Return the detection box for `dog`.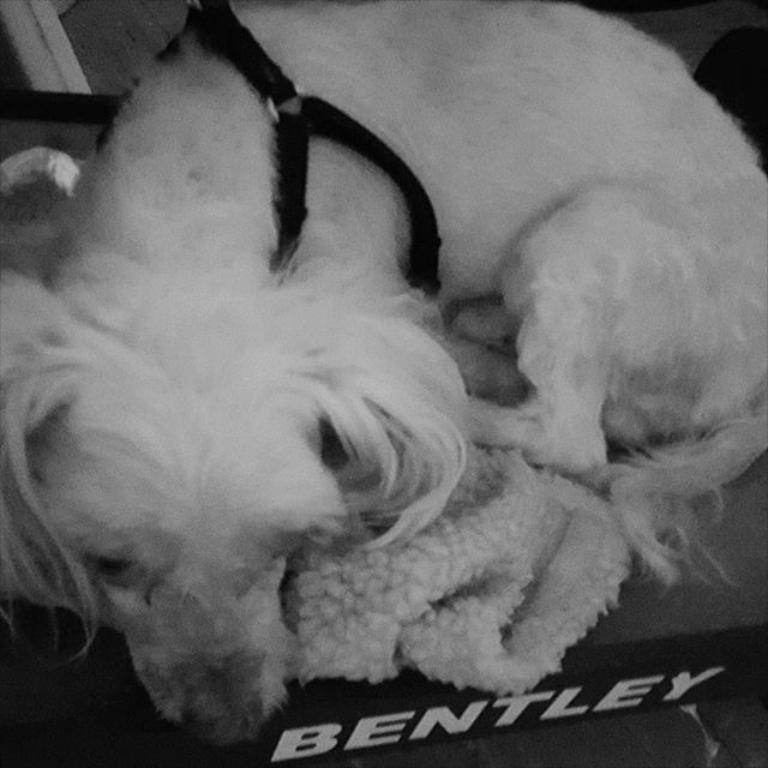
Rect(0, 0, 767, 748).
